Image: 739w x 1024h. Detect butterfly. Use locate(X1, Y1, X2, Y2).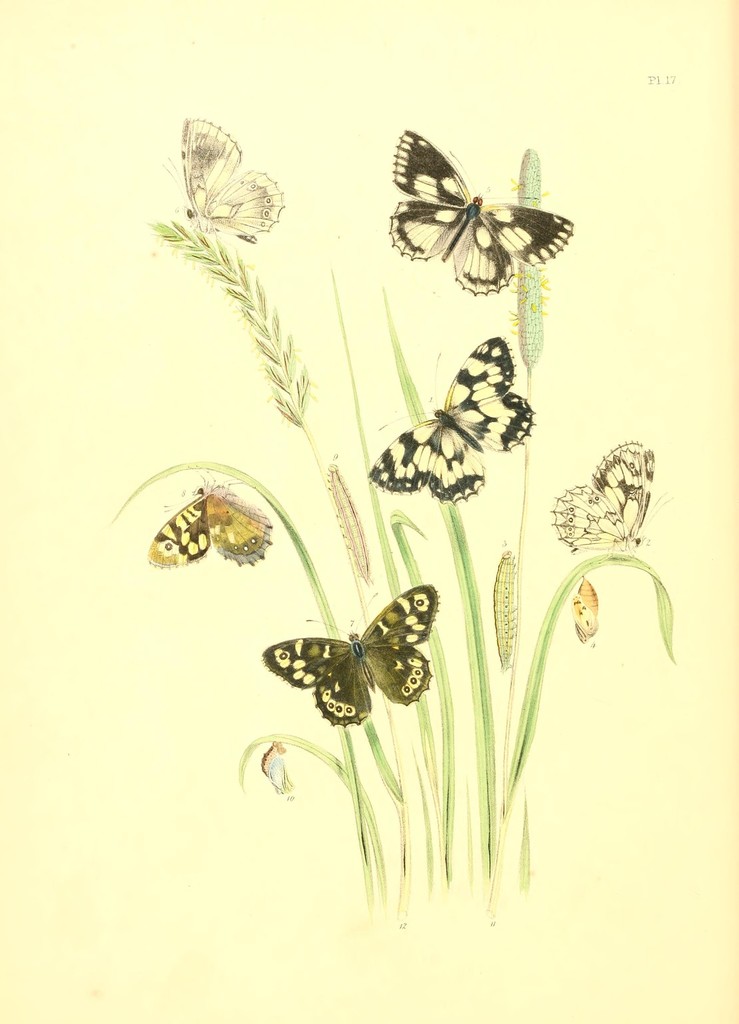
locate(147, 111, 285, 265).
